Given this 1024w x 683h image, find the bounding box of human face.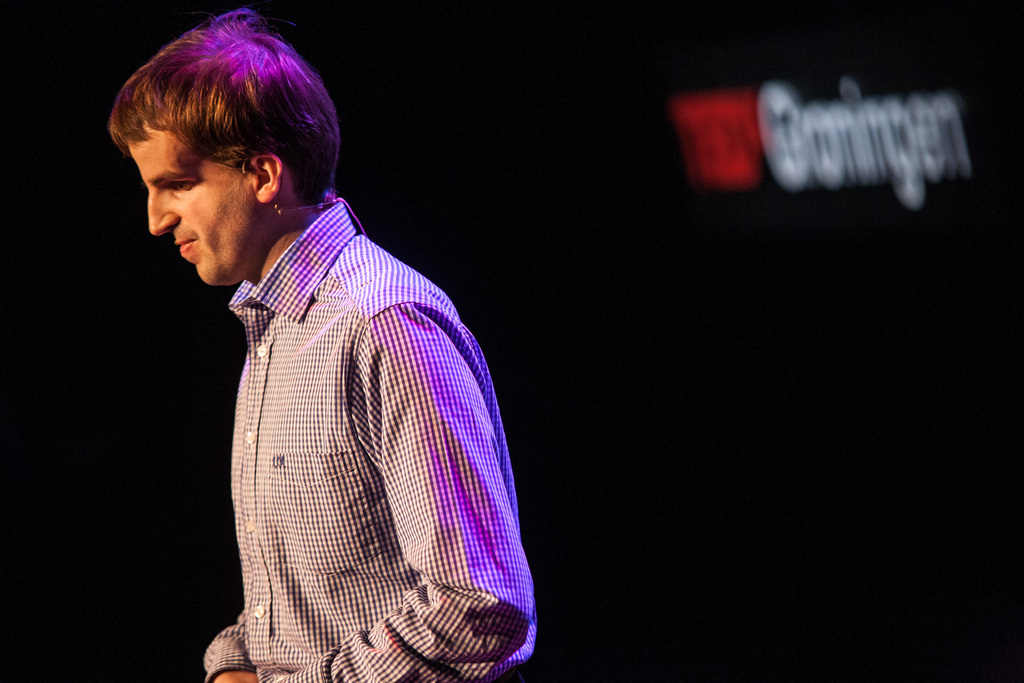
crop(125, 124, 258, 284).
